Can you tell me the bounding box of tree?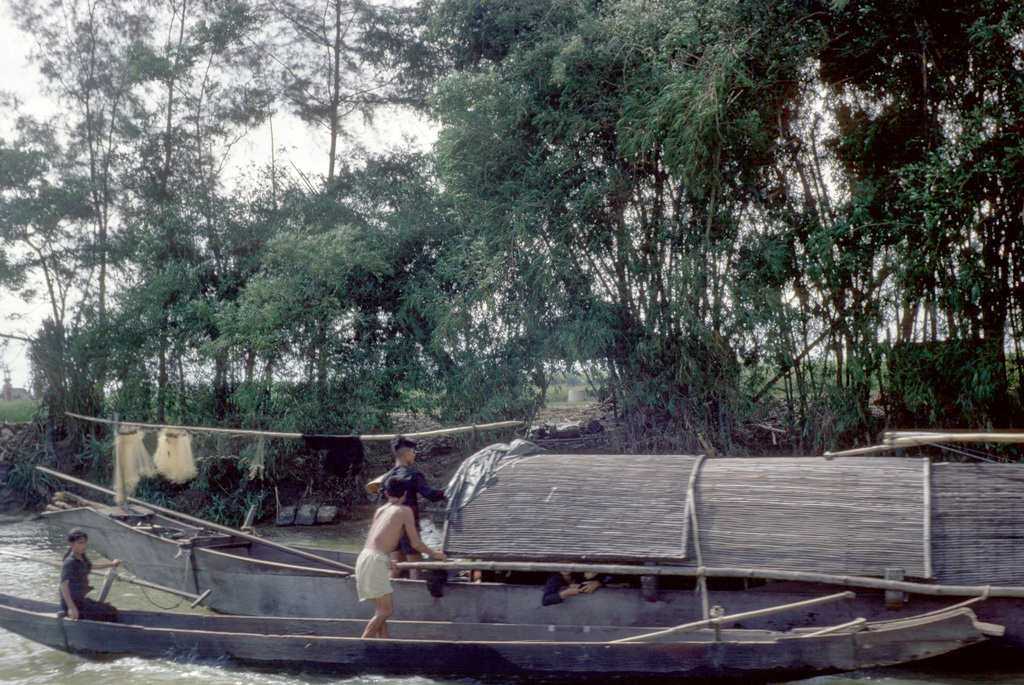
{"x1": 236, "y1": 207, "x2": 378, "y2": 423}.
